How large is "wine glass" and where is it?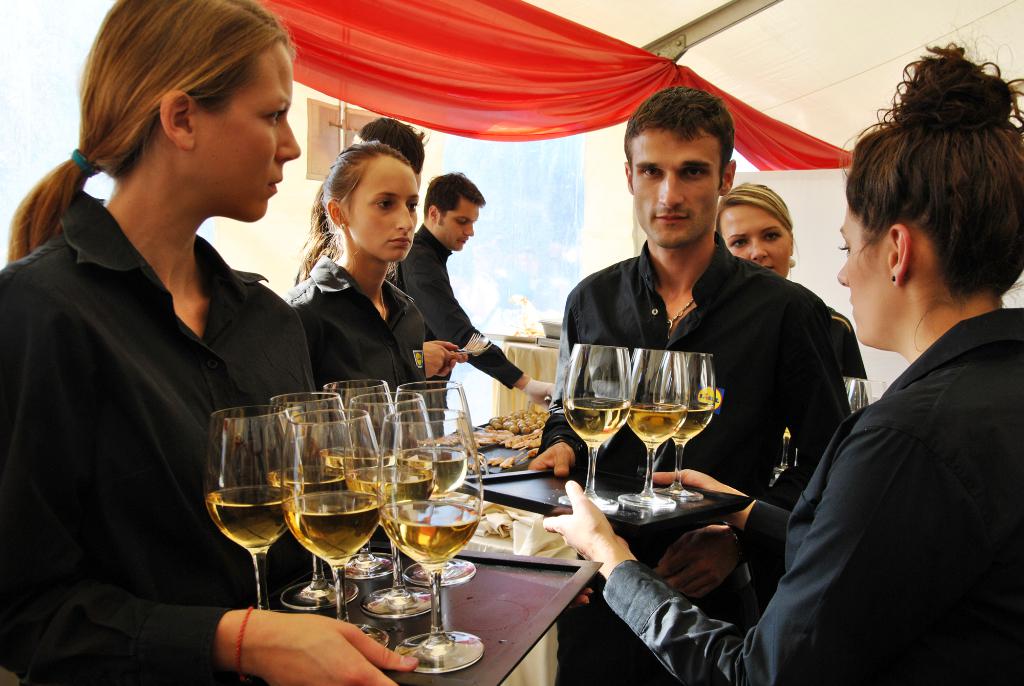
Bounding box: x1=659 y1=350 x2=714 y2=500.
